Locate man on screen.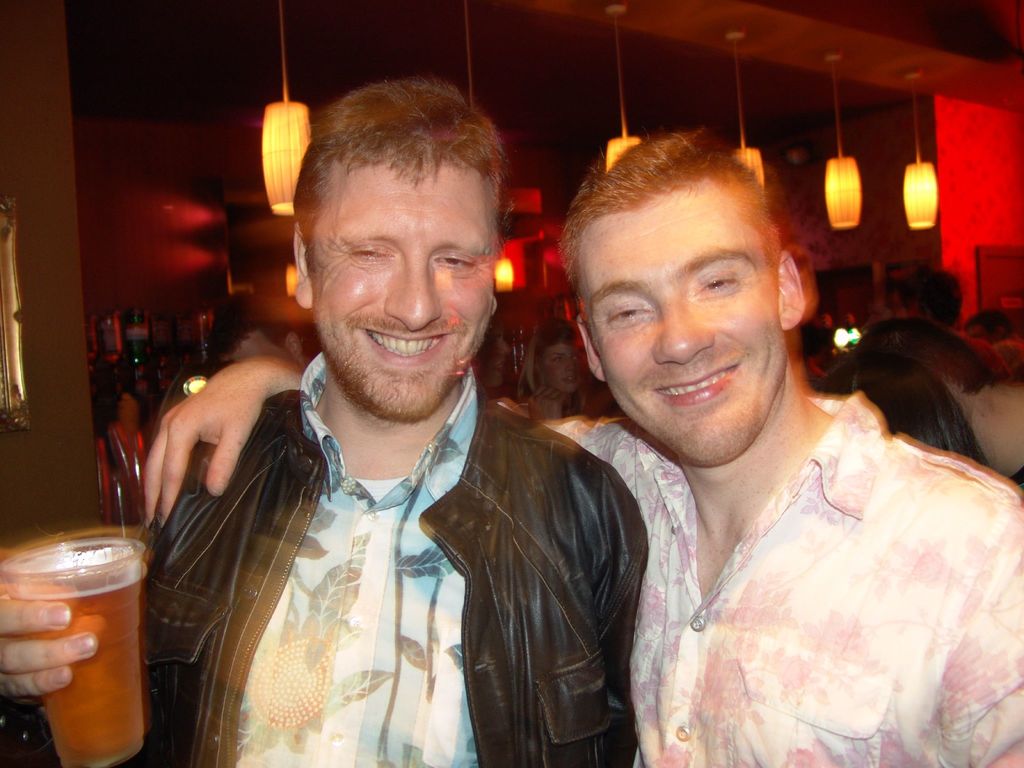
On screen at 140,122,1023,767.
